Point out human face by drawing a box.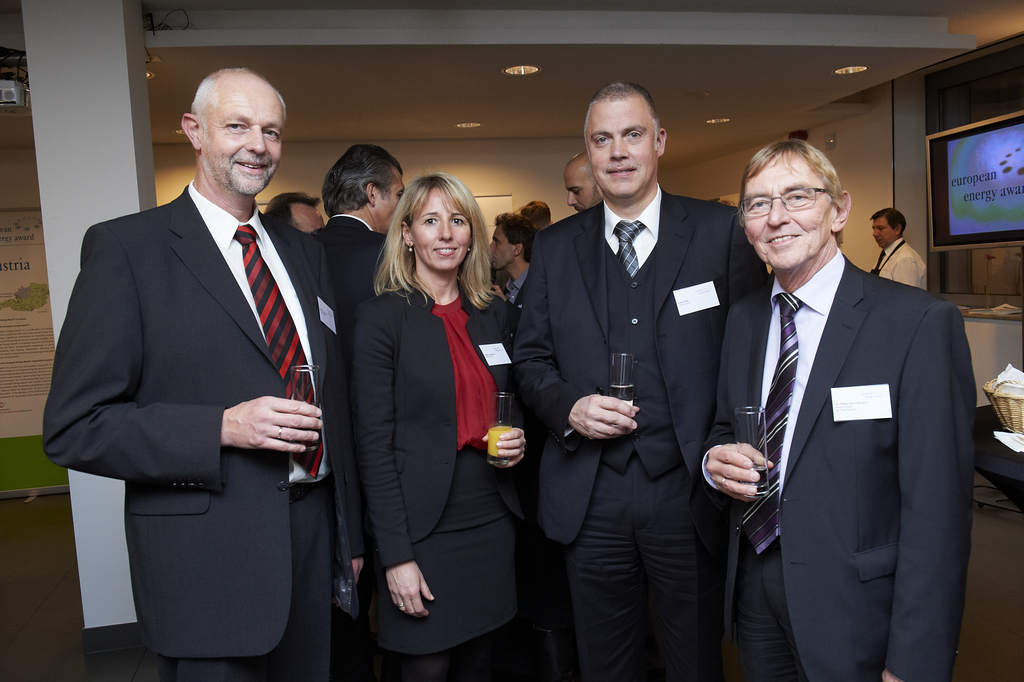
(left=870, top=213, right=898, bottom=248).
